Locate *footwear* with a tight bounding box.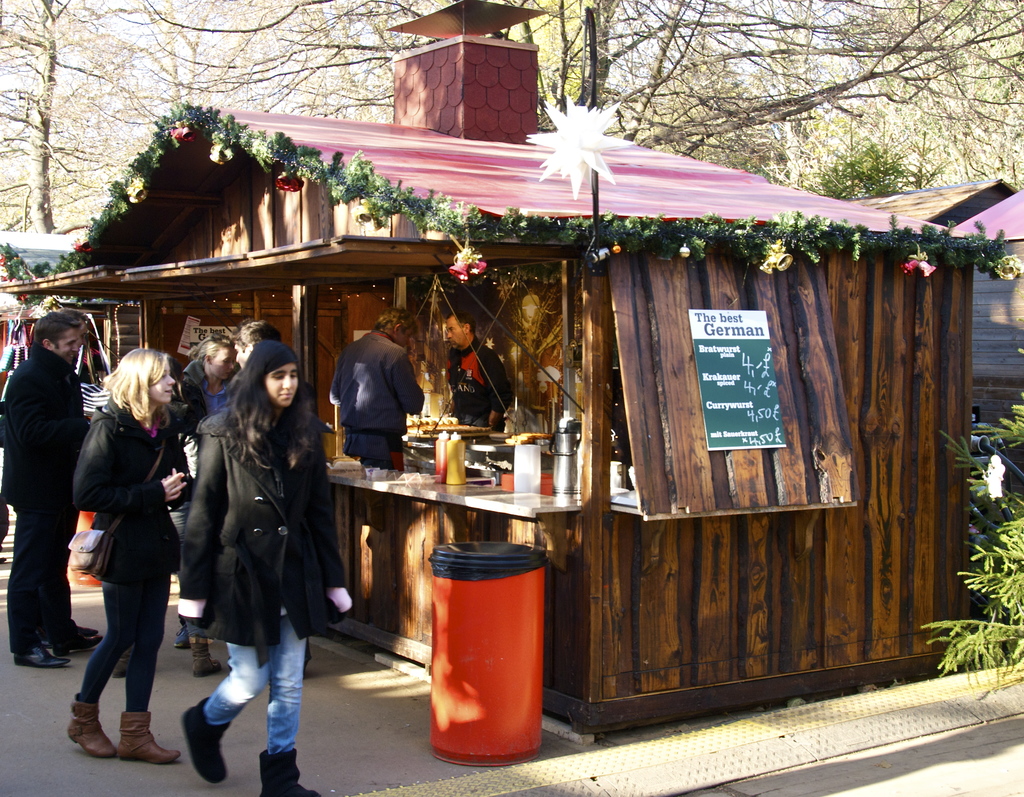
l=13, t=645, r=74, b=667.
